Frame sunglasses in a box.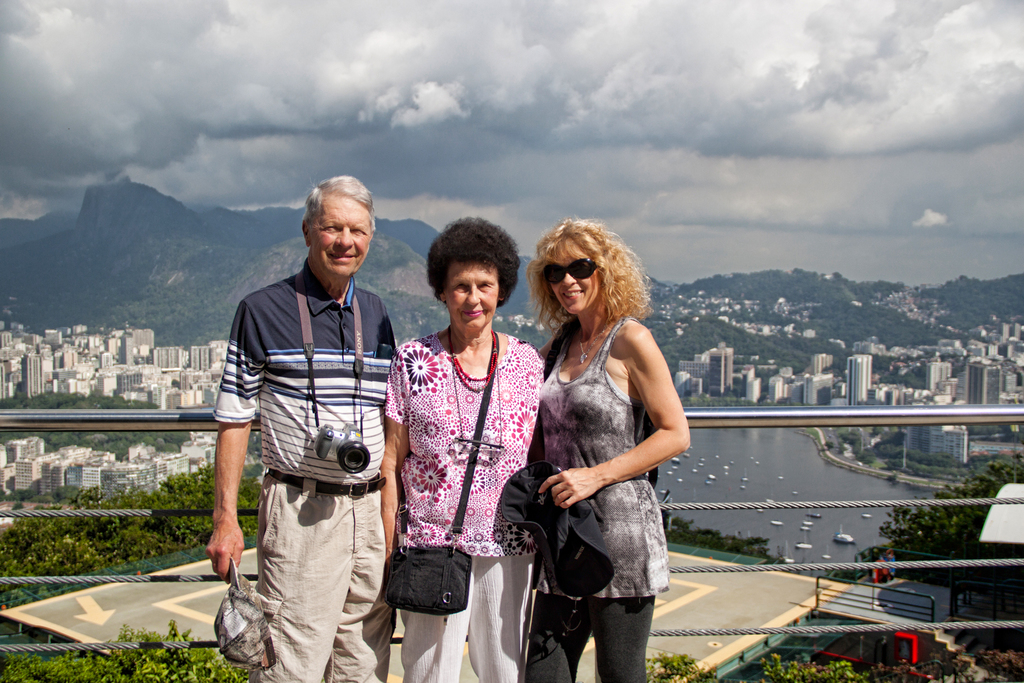
[left=540, top=258, right=598, bottom=283].
